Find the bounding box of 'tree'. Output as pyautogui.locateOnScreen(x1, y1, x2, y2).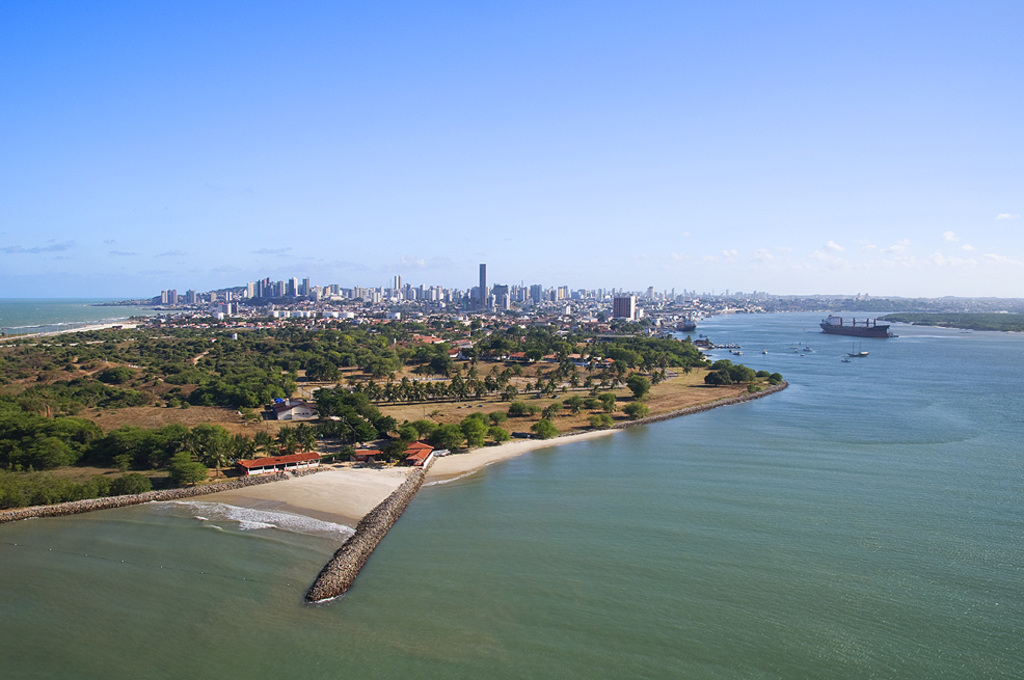
pyautogui.locateOnScreen(626, 377, 652, 399).
